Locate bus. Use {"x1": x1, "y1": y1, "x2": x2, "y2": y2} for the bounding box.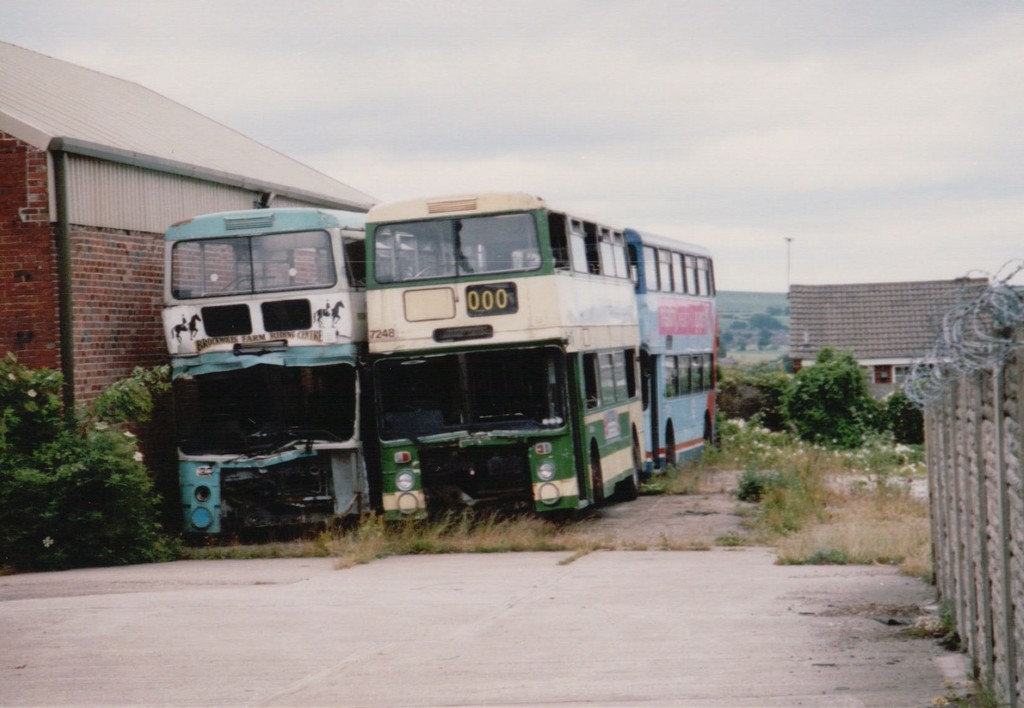
{"x1": 615, "y1": 227, "x2": 720, "y2": 475}.
